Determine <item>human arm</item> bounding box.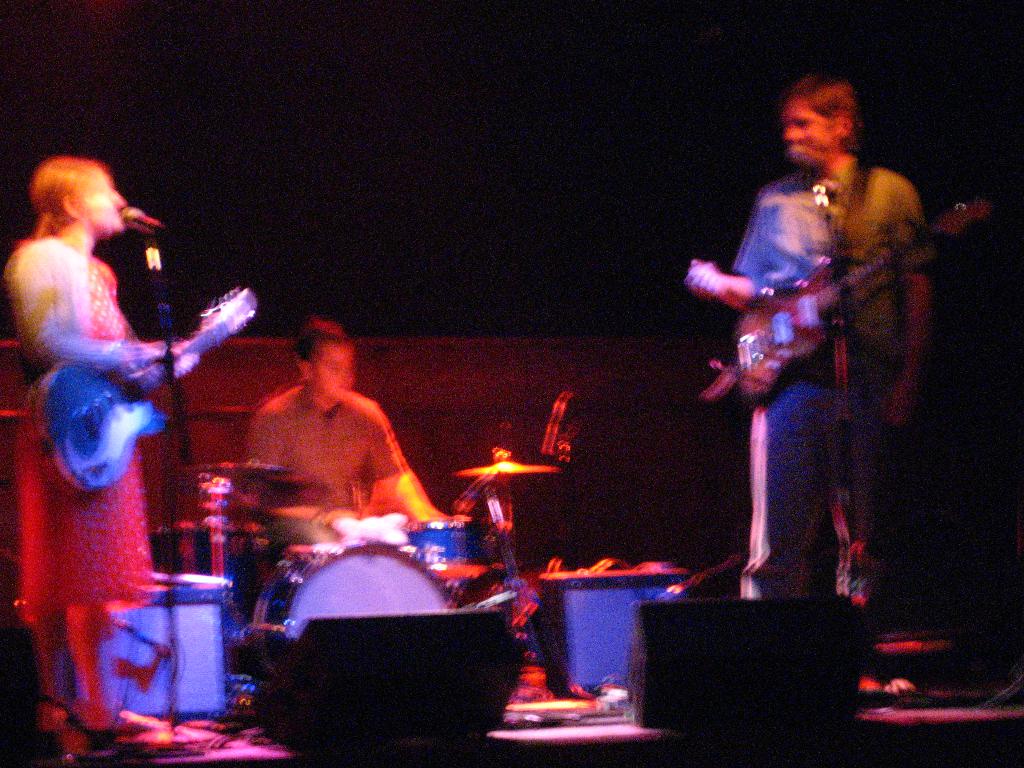
Determined: x1=883 y1=175 x2=947 y2=431.
